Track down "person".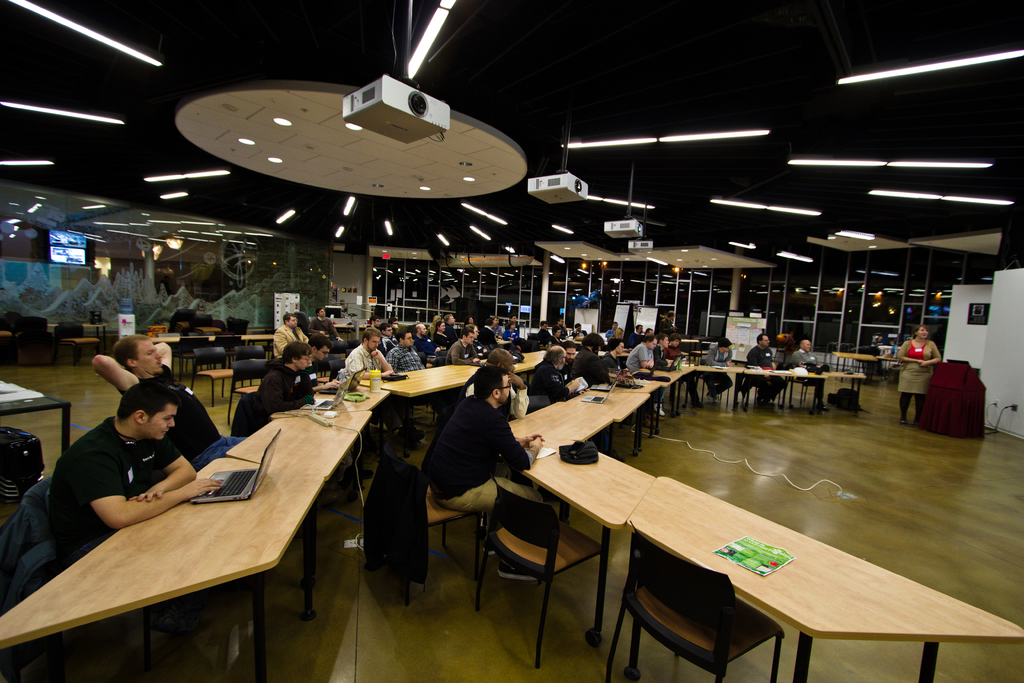
Tracked to l=751, t=323, r=784, b=406.
